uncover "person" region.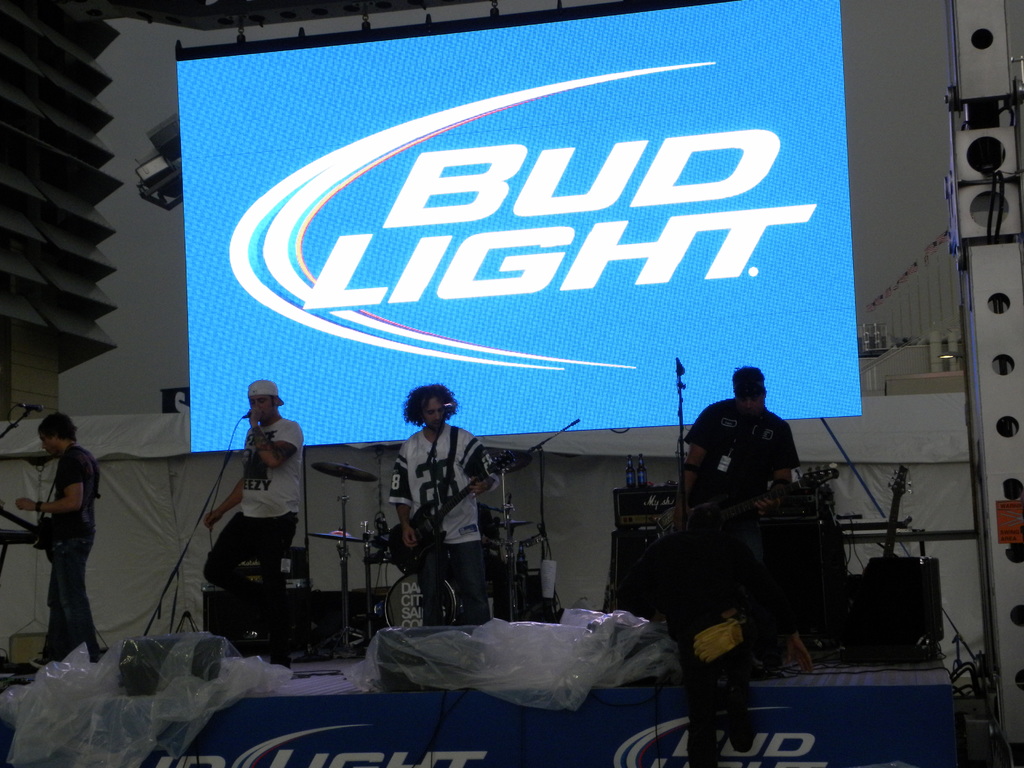
Uncovered: [668, 356, 804, 516].
